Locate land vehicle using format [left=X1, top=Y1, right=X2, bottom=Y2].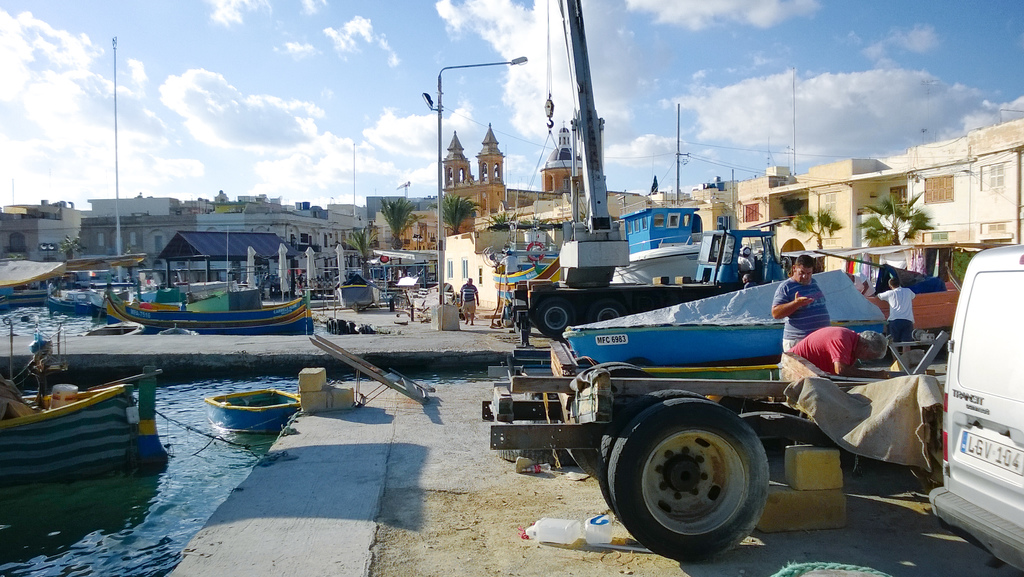
[left=516, top=0, right=787, bottom=340].
